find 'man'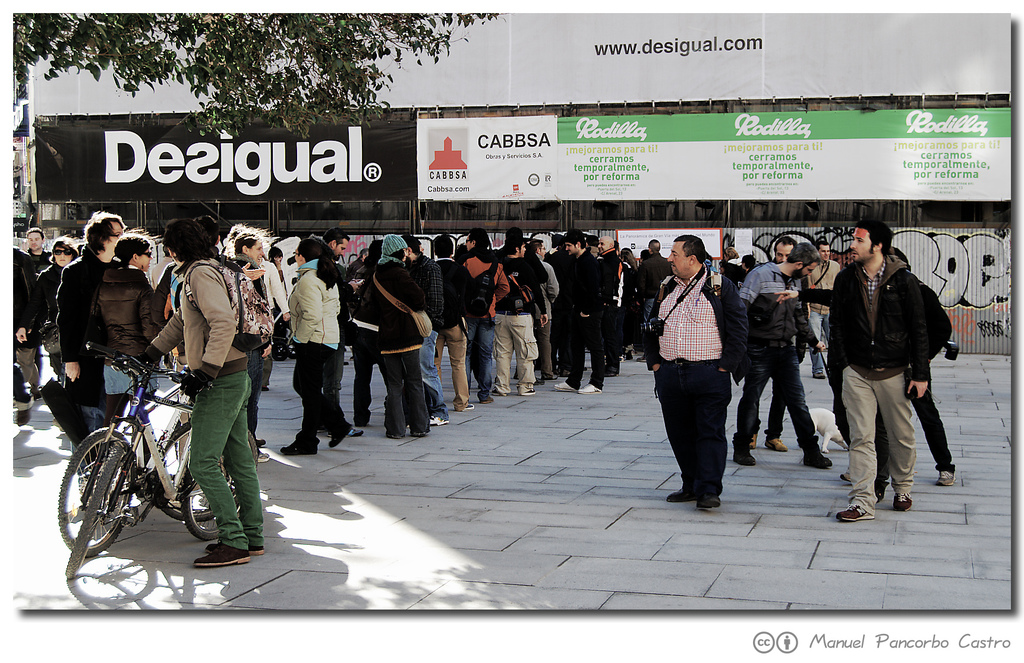
x1=548, y1=230, x2=604, y2=408
